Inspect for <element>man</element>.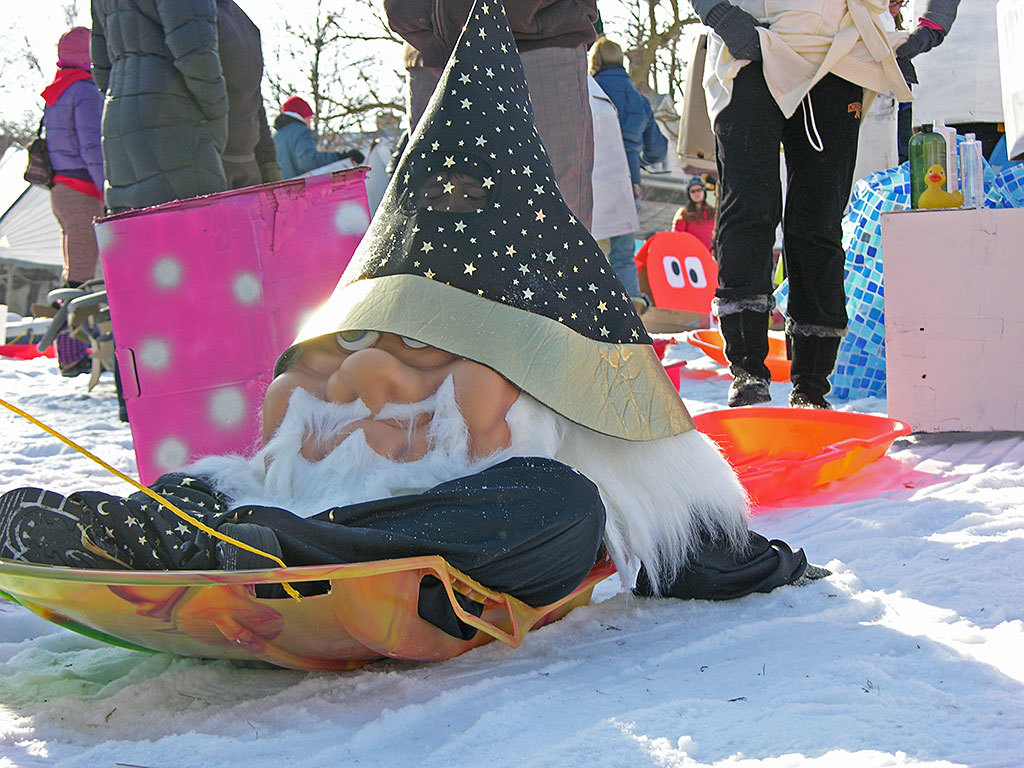
Inspection: crop(380, 0, 595, 232).
